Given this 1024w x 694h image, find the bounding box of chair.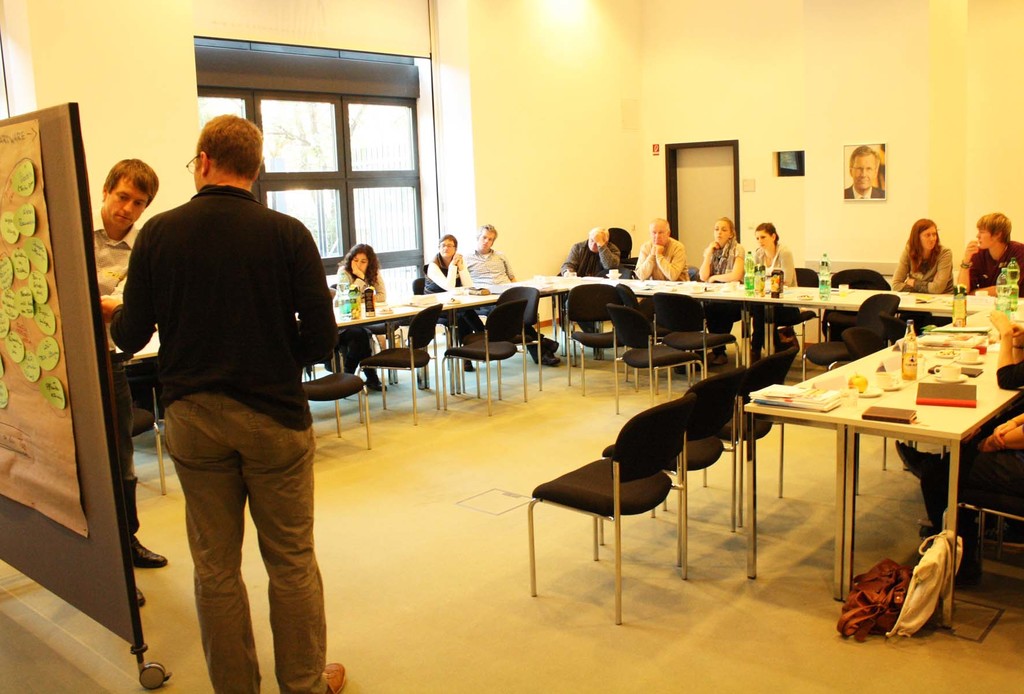
Rect(698, 351, 794, 494).
